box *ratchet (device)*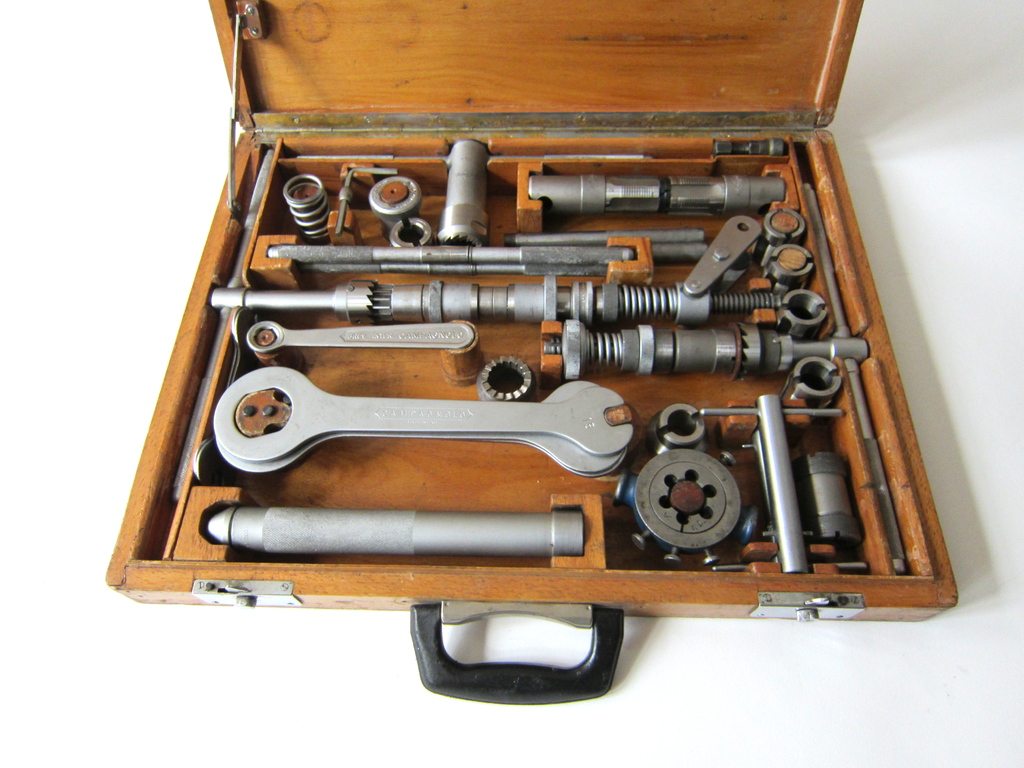
[left=394, top=219, right=433, bottom=246]
